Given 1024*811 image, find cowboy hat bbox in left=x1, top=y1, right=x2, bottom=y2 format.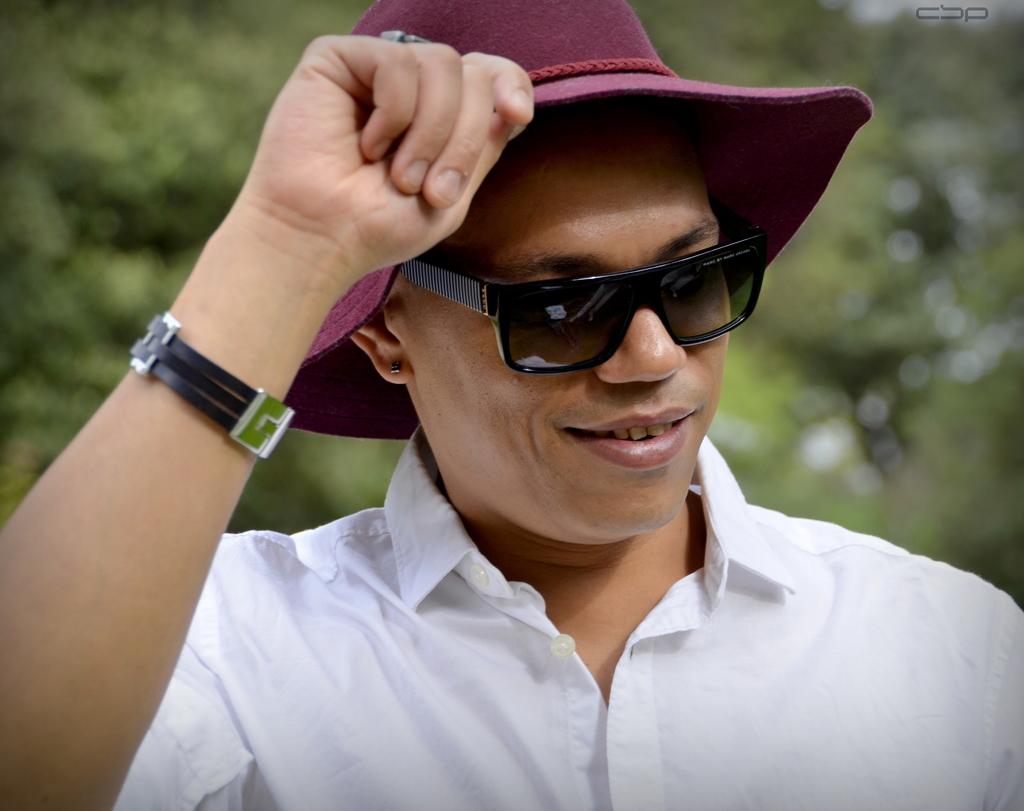
left=296, top=3, right=867, bottom=442.
